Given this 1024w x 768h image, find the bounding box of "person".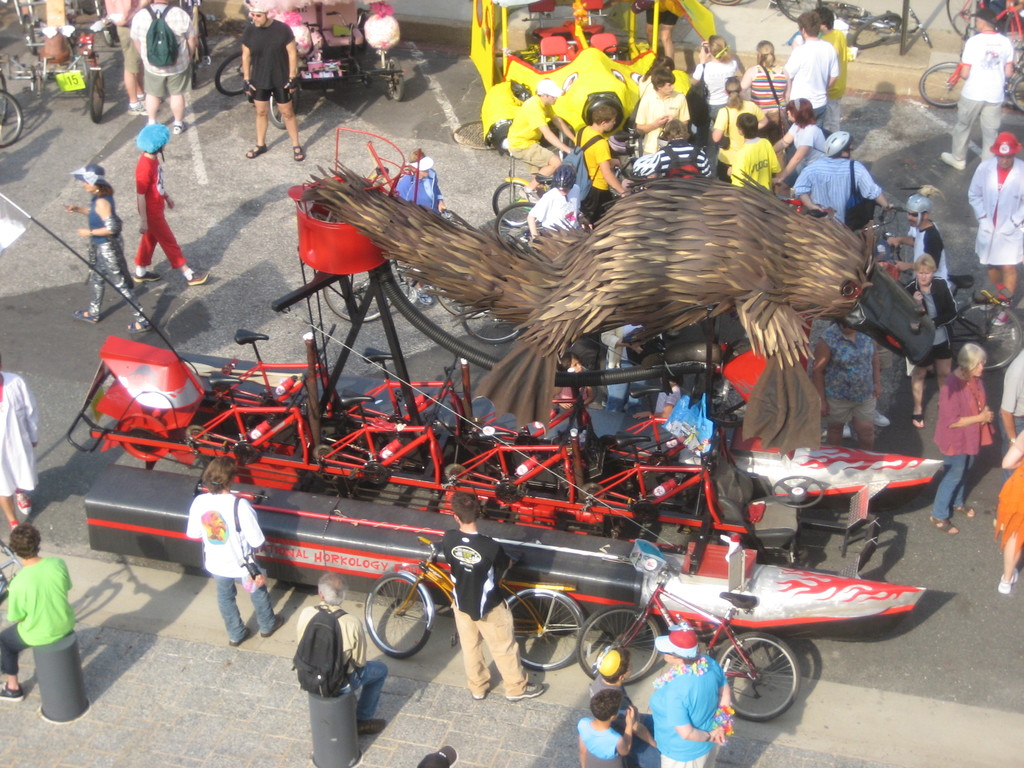
243:3:307:164.
